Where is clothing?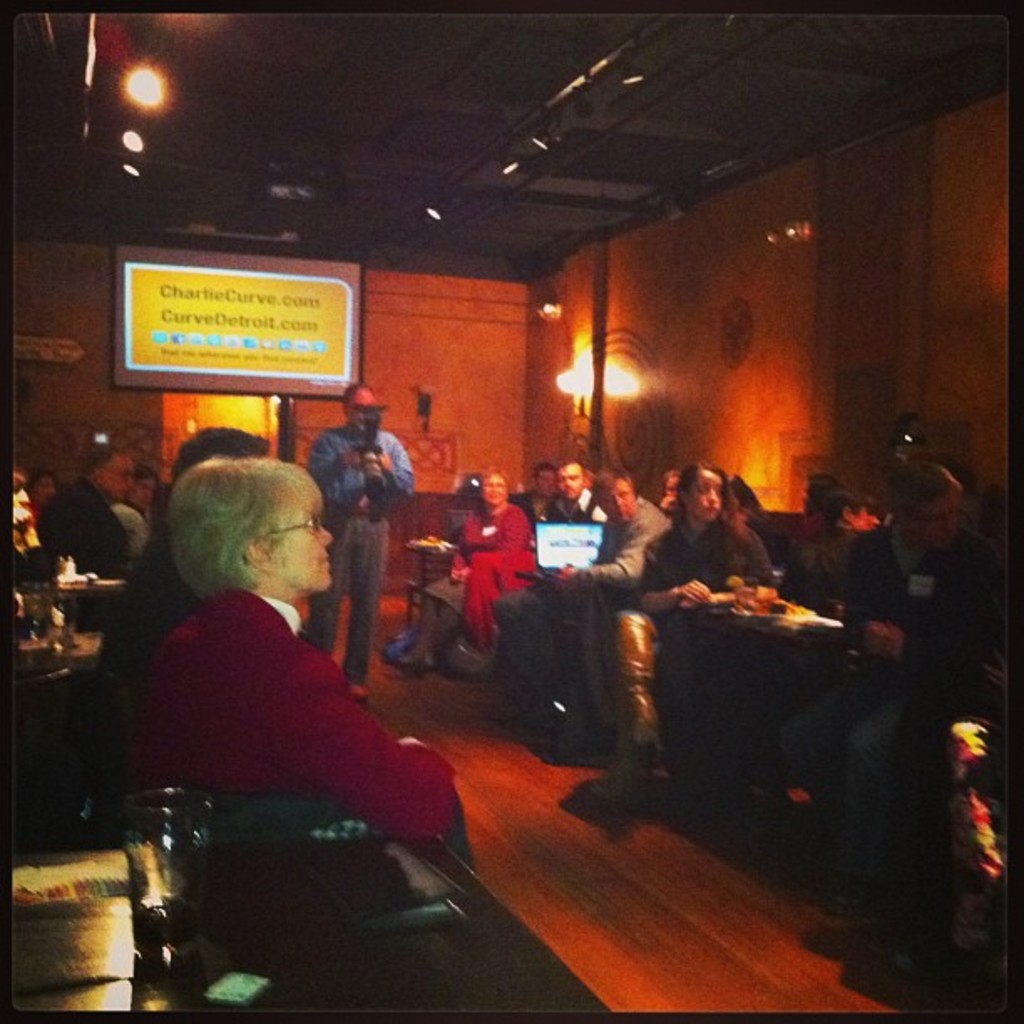
bbox(125, 547, 447, 888).
